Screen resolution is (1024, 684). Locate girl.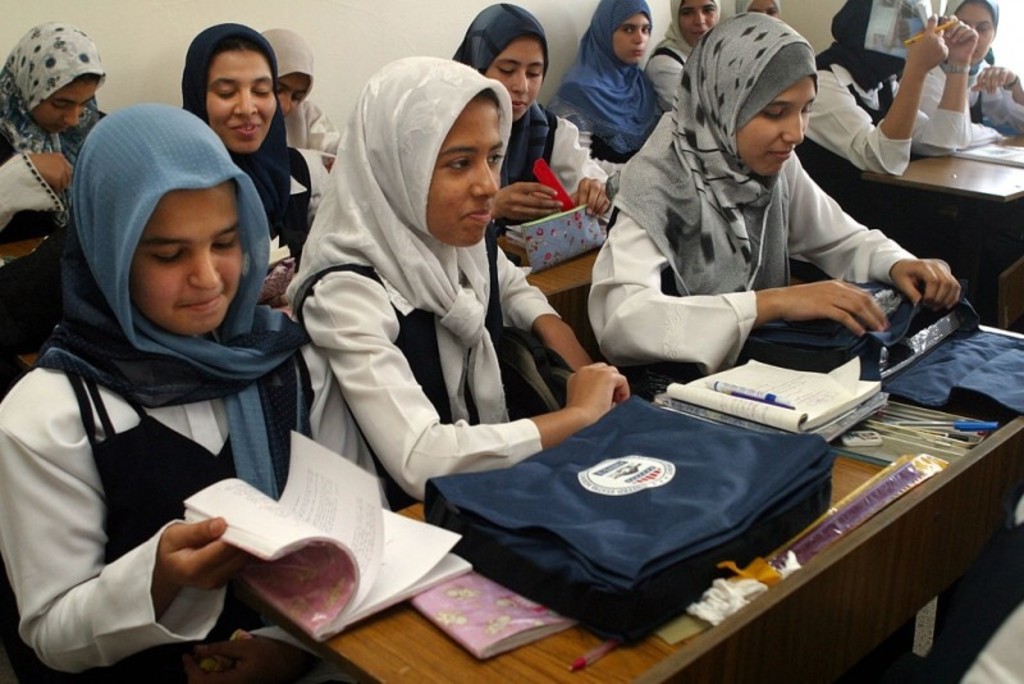
Rect(0, 17, 109, 241).
